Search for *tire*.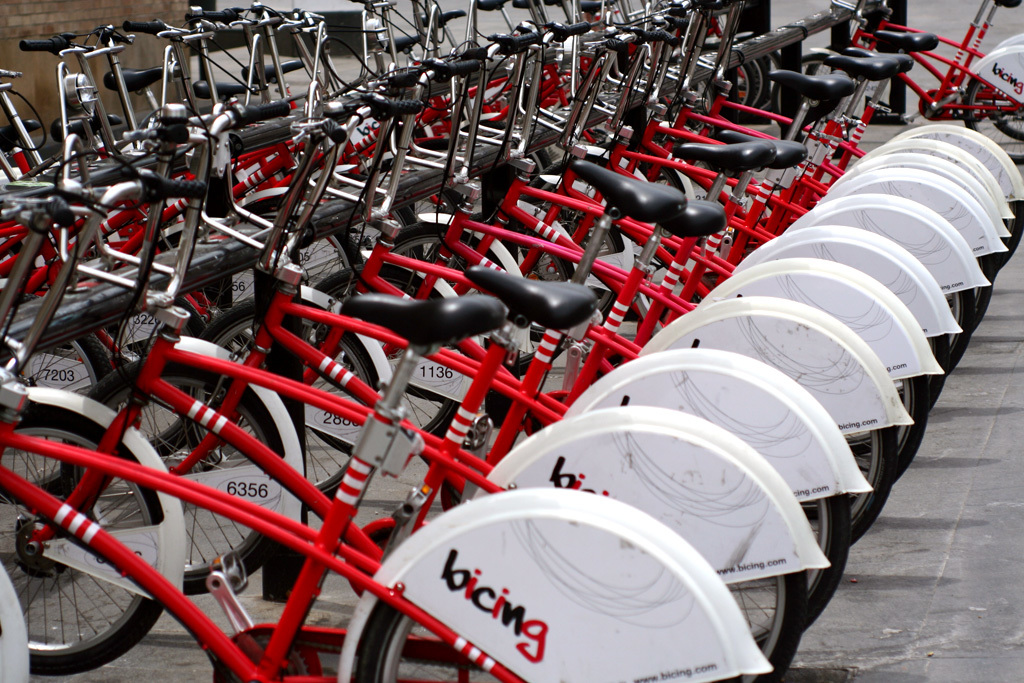
Found at 6, 487, 169, 673.
